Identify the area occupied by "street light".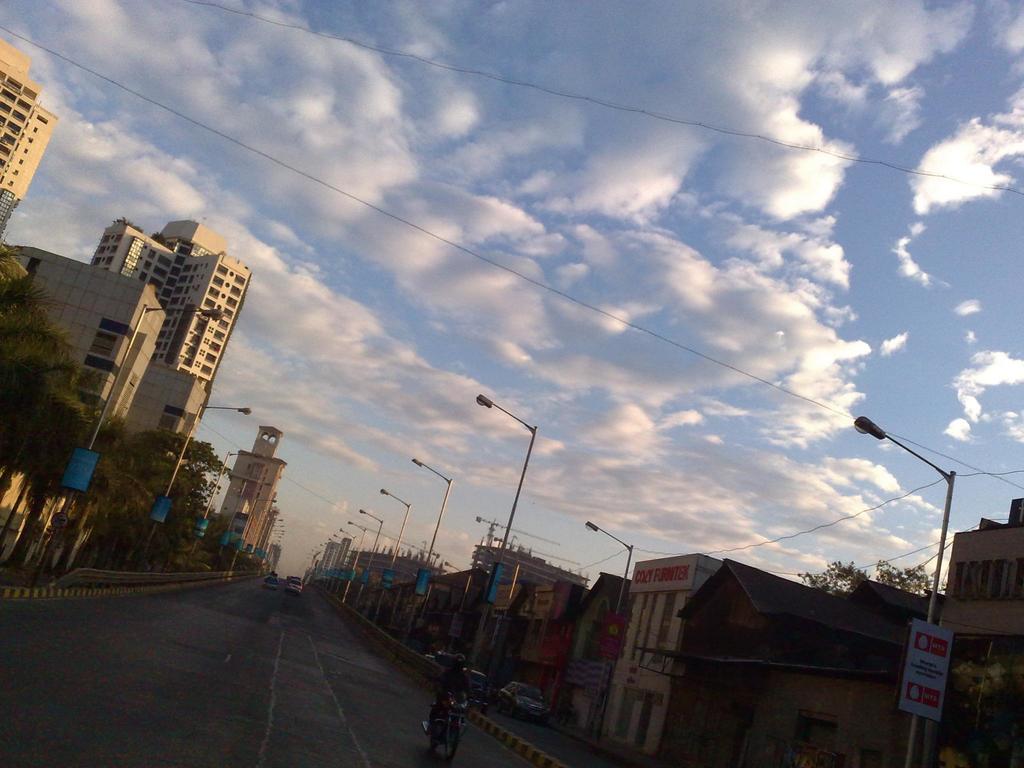
Area: bbox=[844, 380, 981, 646].
